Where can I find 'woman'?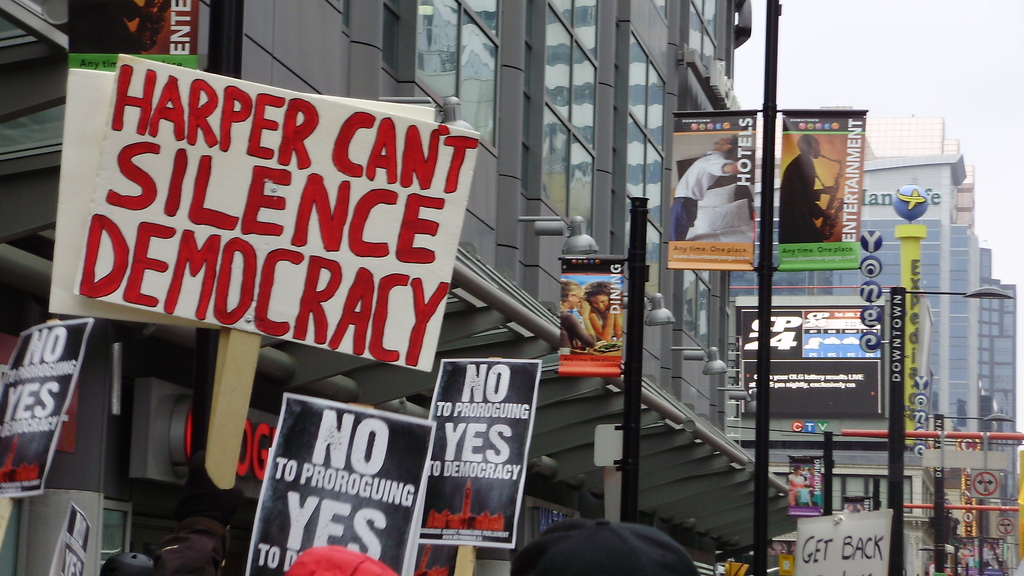
You can find it at [558,278,593,345].
